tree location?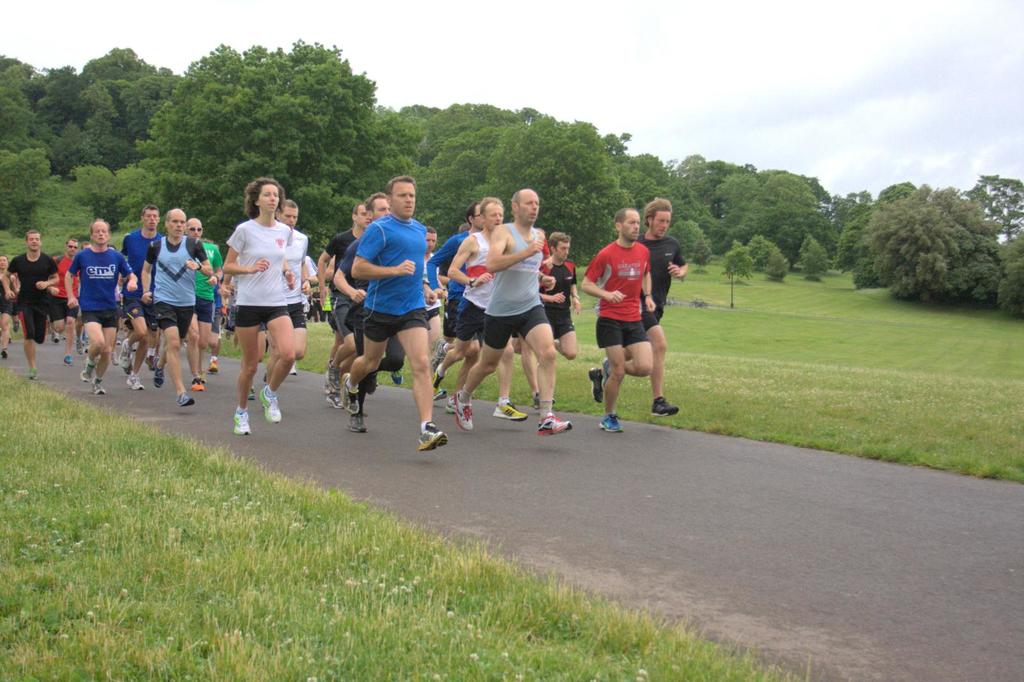
box=[728, 236, 751, 288]
